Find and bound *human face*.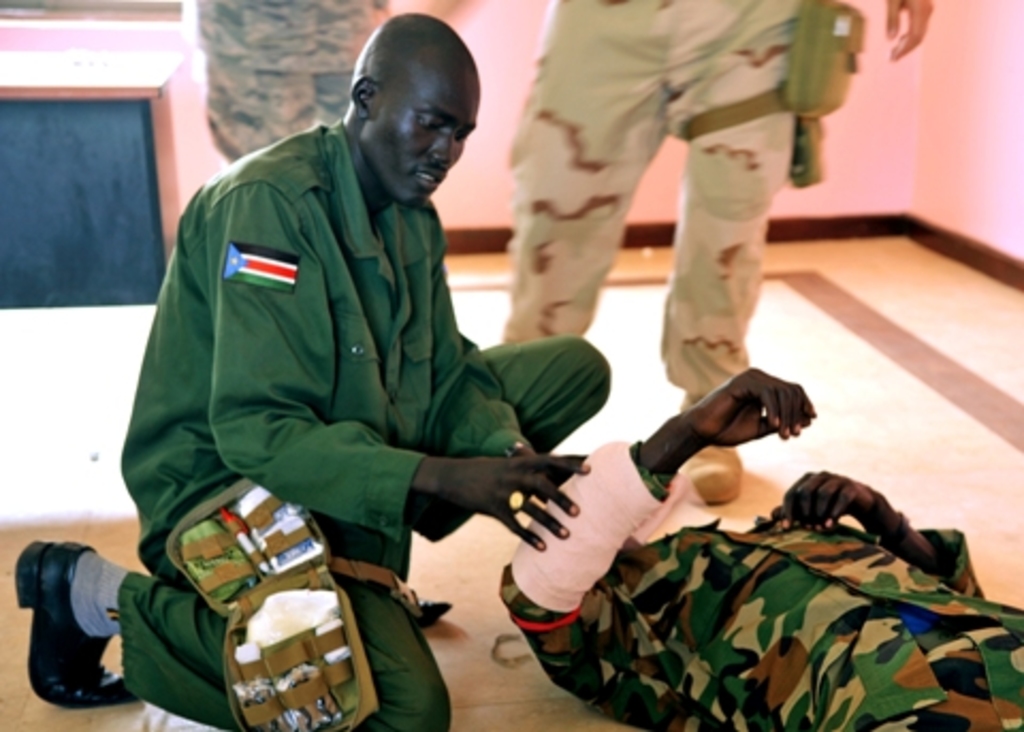
Bound: {"x1": 373, "y1": 75, "x2": 478, "y2": 205}.
